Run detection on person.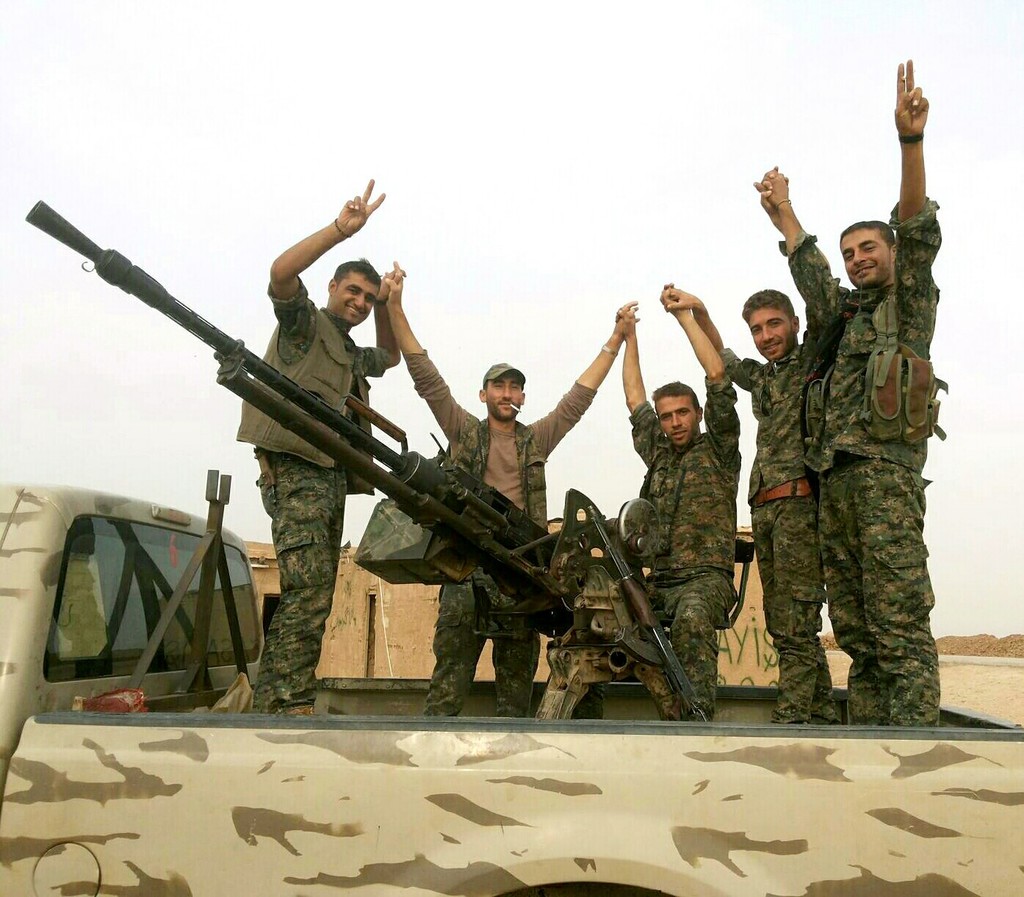
Result: left=386, top=262, right=638, bottom=718.
